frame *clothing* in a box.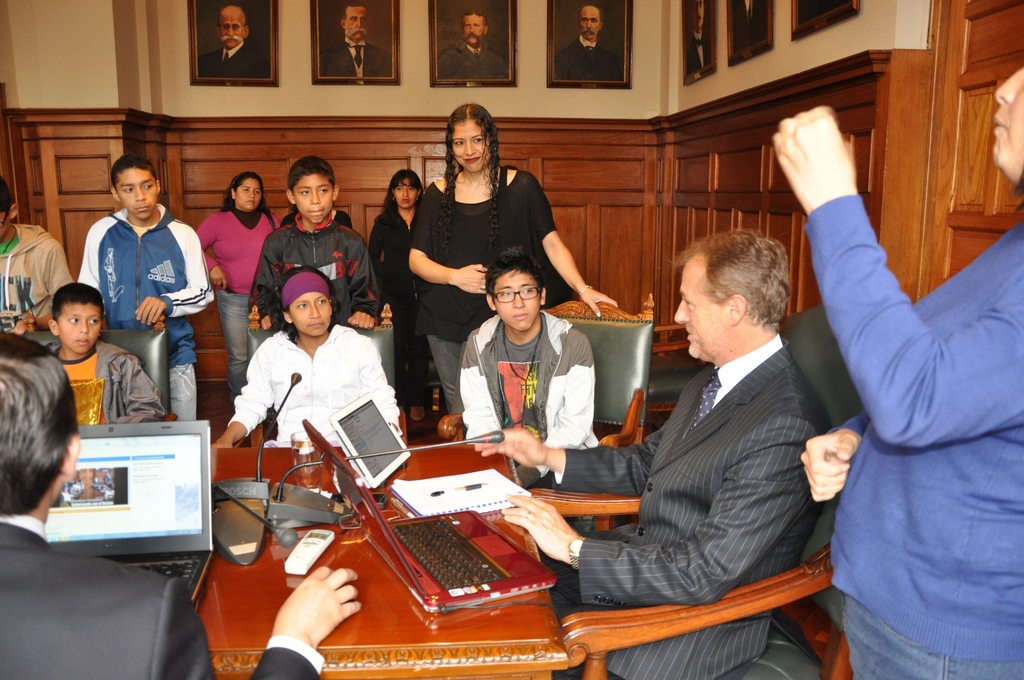
(left=0, top=219, right=77, bottom=337).
